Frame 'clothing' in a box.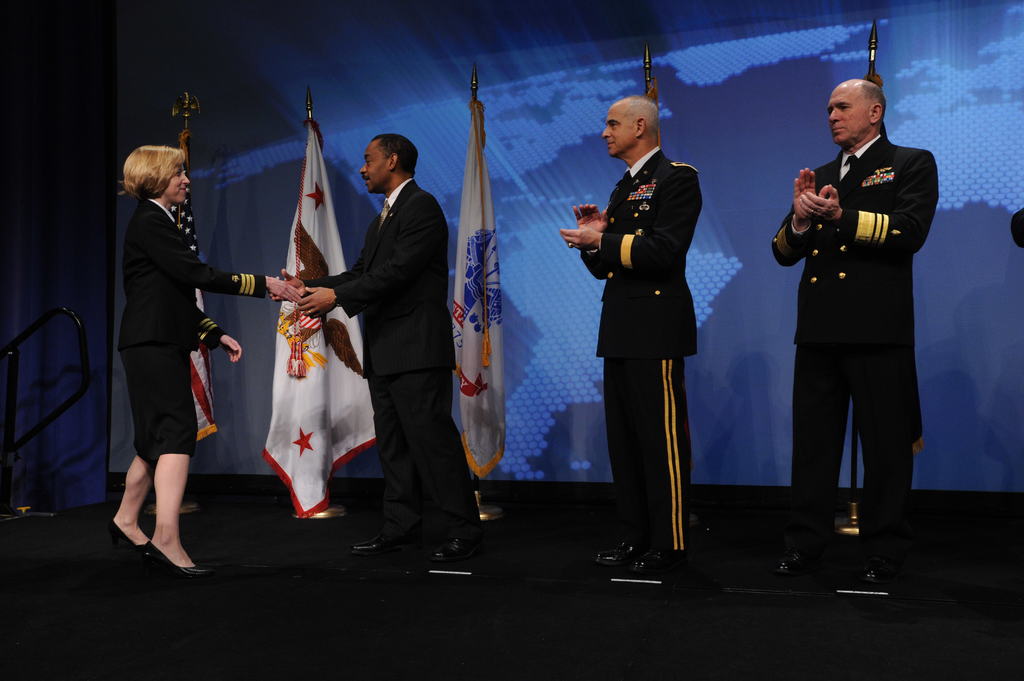
[333, 174, 472, 557].
